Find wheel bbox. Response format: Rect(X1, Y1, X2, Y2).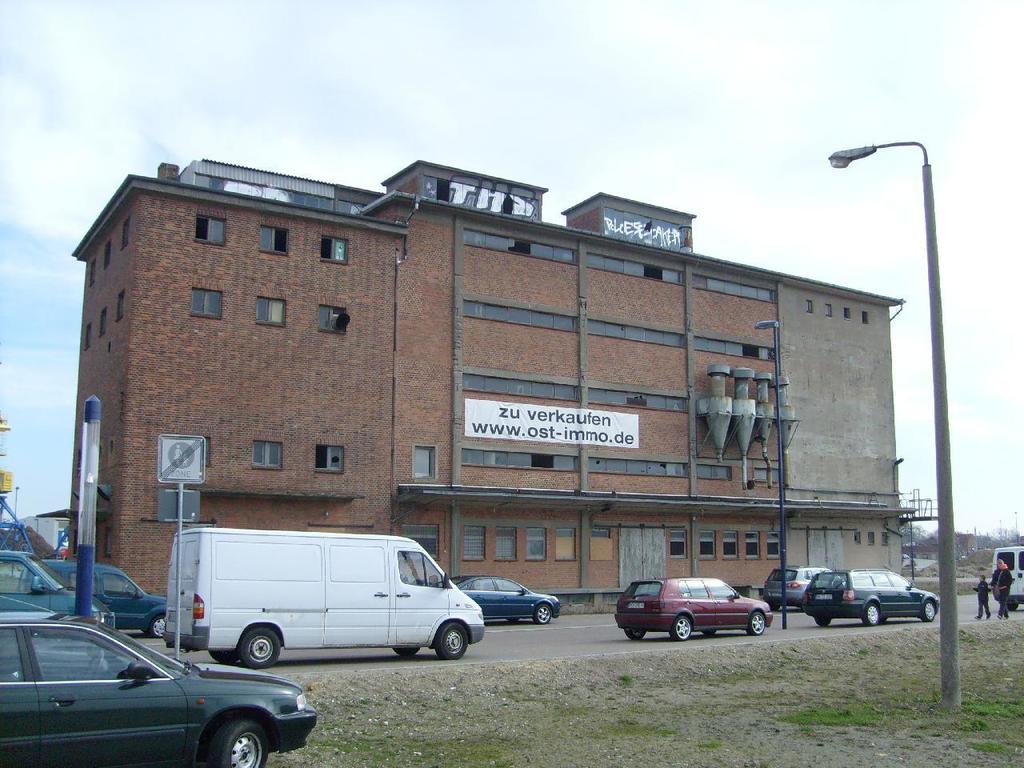
Rect(625, 626, 645, 646).
